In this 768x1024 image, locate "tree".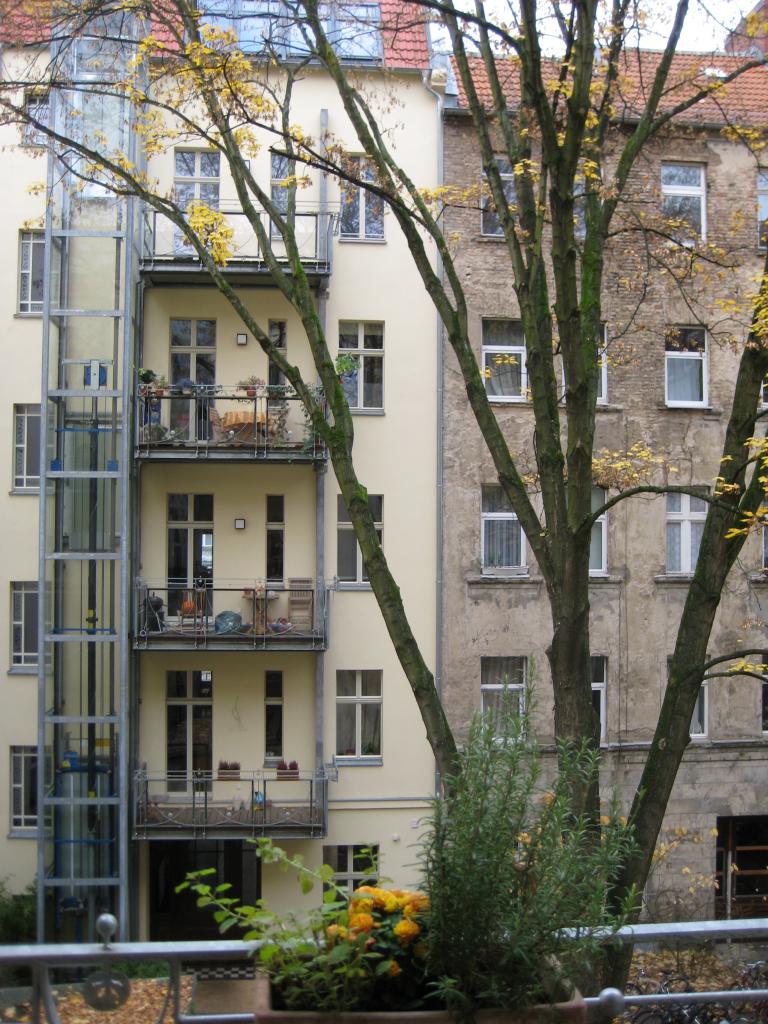
Bounding box: l=38, t=6, r=717, b=966.
